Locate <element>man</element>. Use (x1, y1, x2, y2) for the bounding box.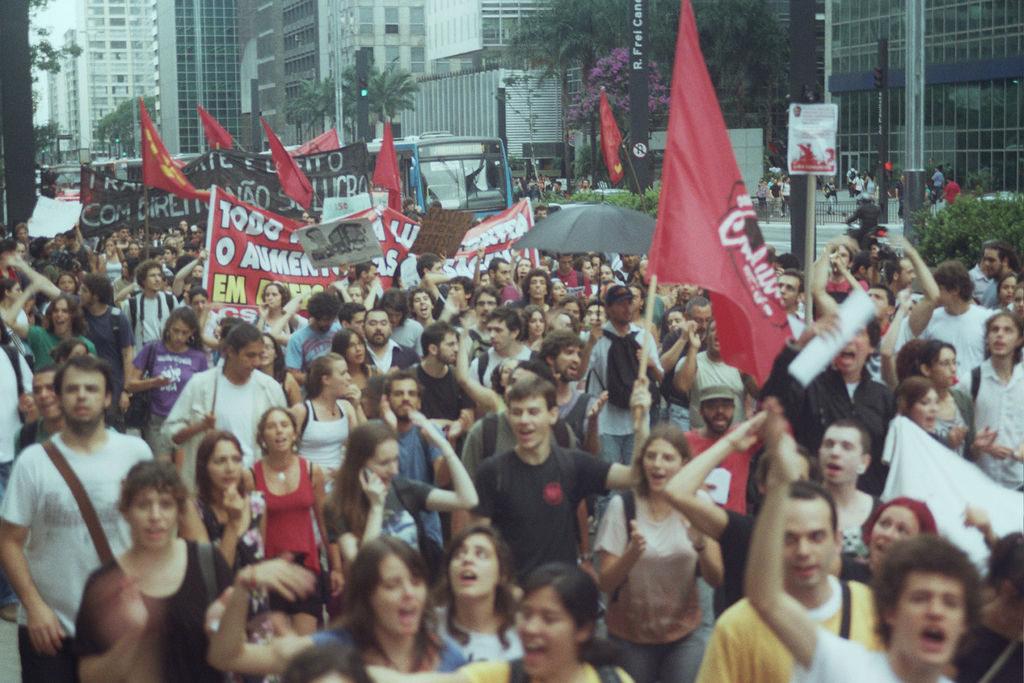
(125, 266, 184, 362).
